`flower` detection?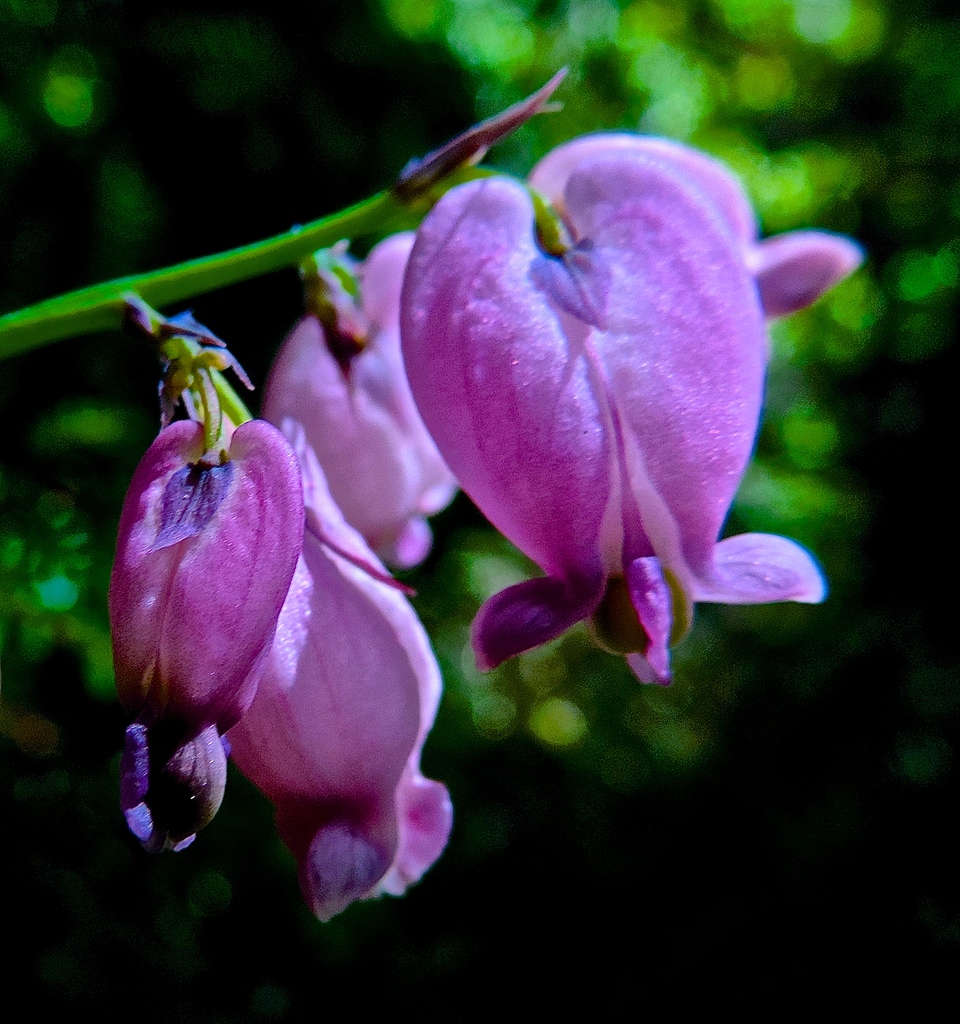
Rect(262, 234, 470, 570)
